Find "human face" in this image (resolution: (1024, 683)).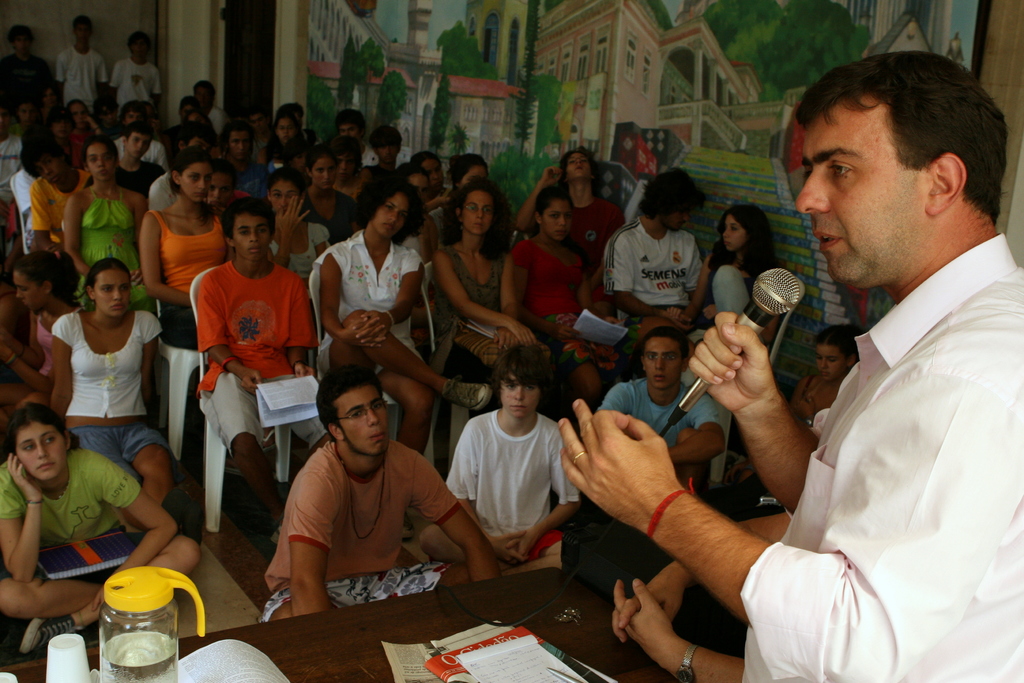
{"x1": 543, "y1": 201, "x2": 572, "y2": 242}.
